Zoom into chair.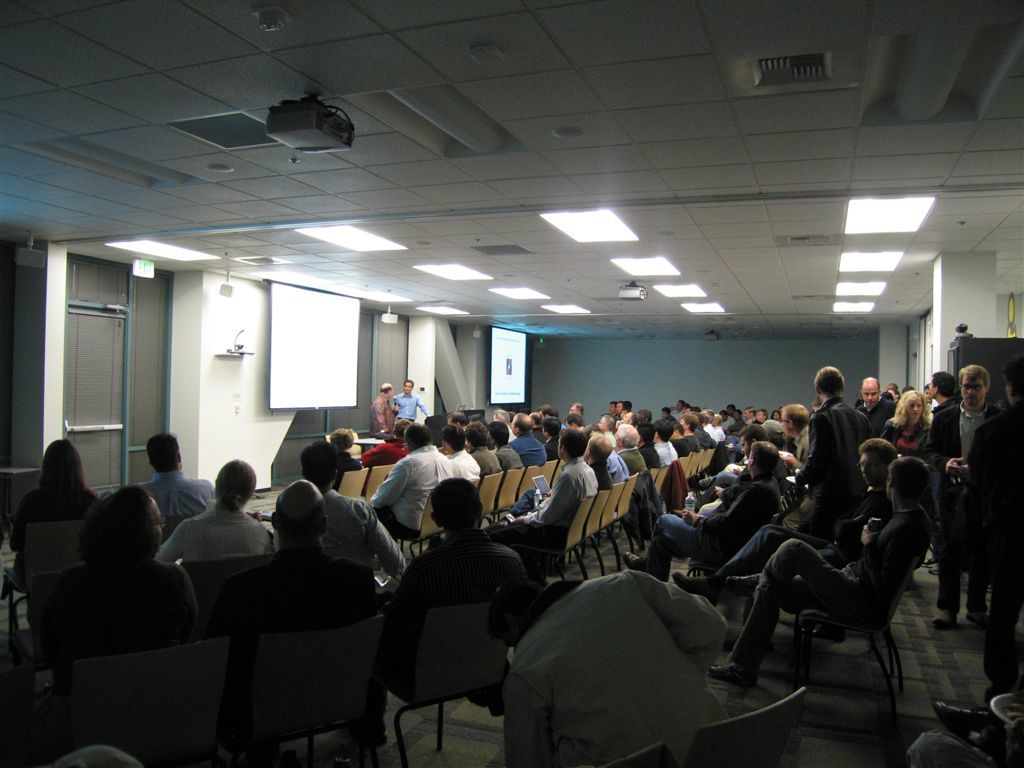
Zoom target: [472, 478, 496, 536].
